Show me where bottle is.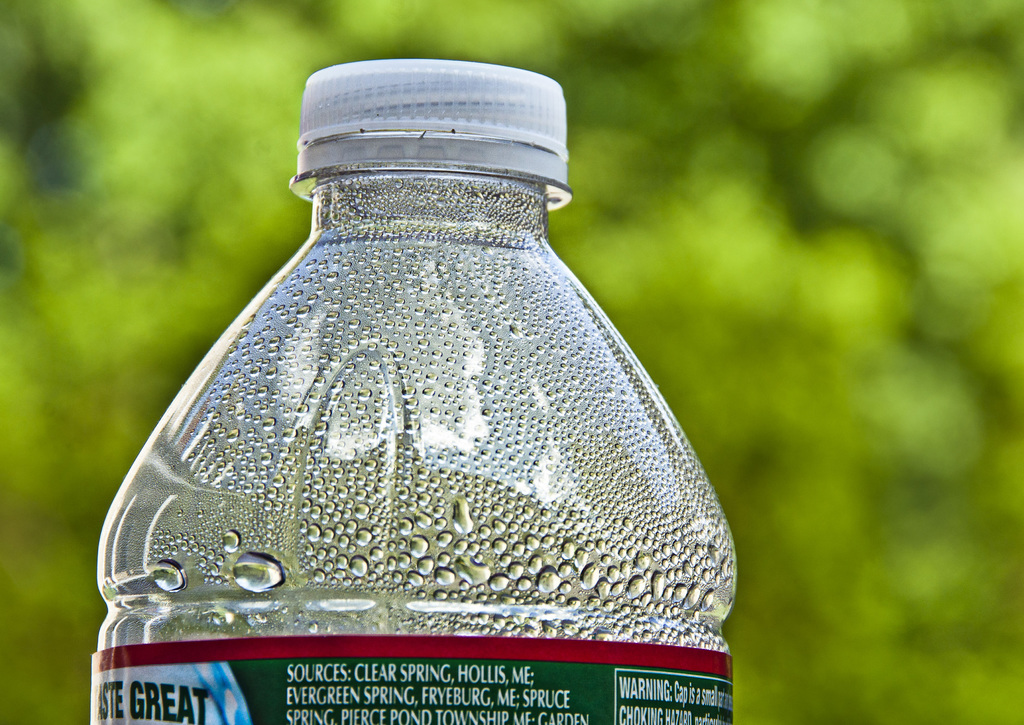
bottle is at 111 97 703 724.
